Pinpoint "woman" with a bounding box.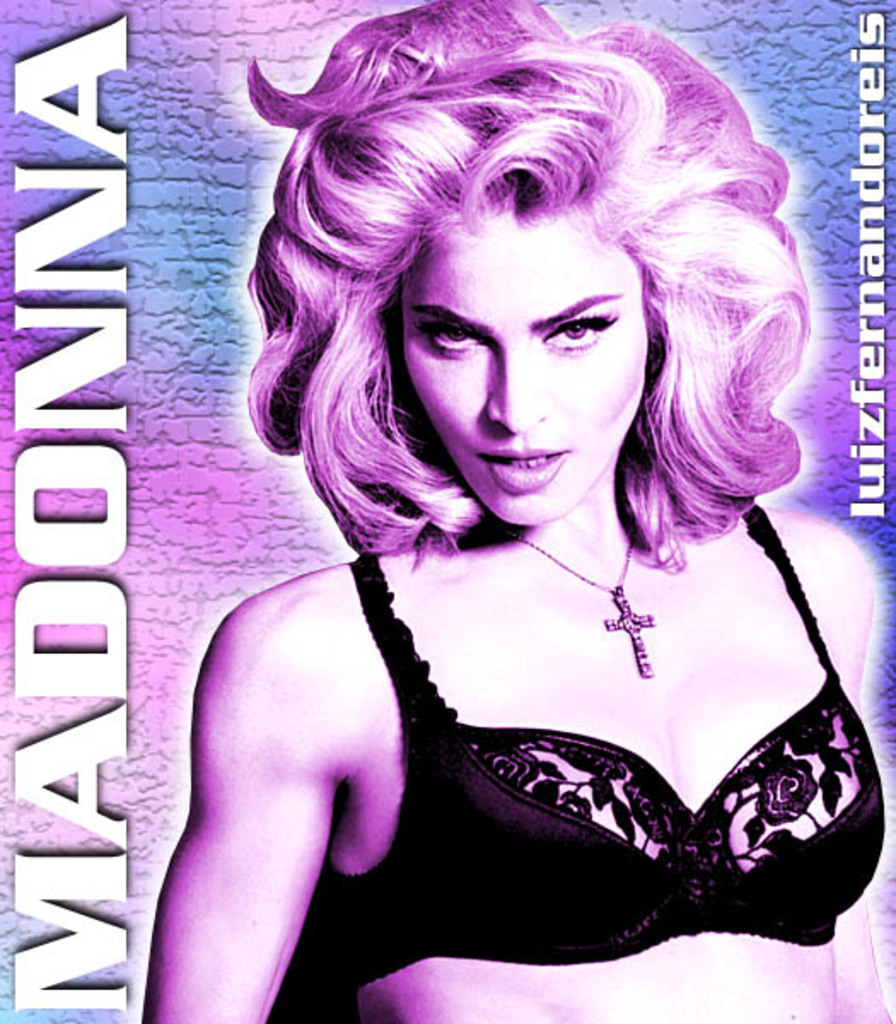
bbox=[133, 0, 877, 1012].
